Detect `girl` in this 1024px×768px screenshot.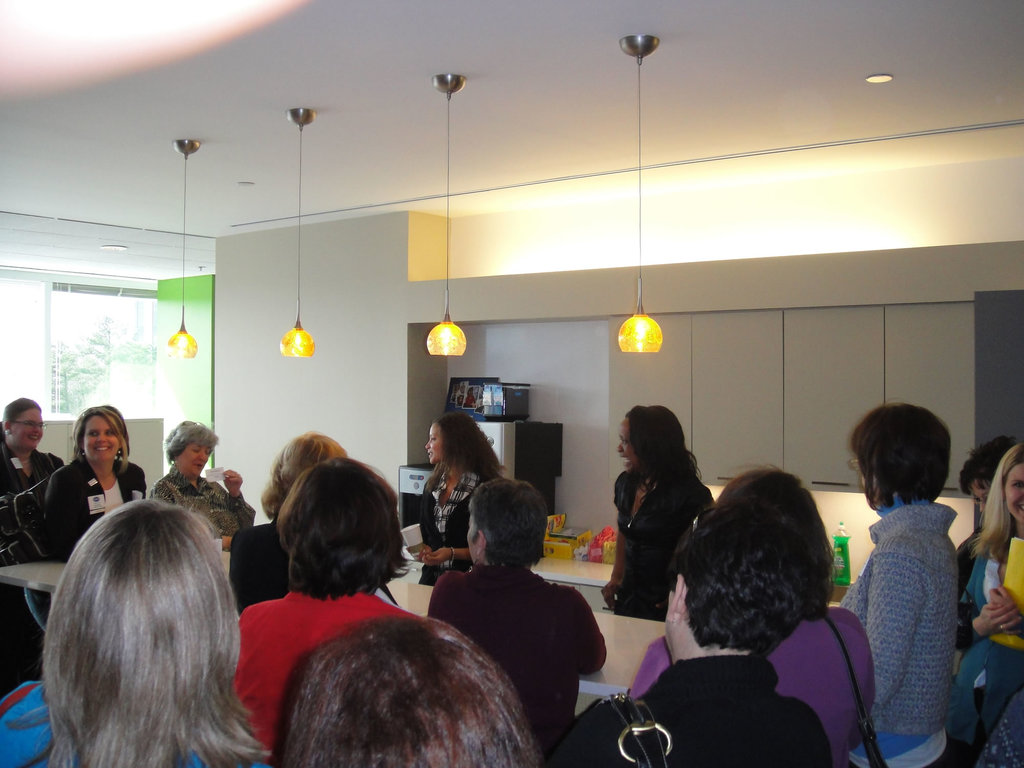
Detection: pyautogui.locateOnScreen(404, 408, 525, 590).
